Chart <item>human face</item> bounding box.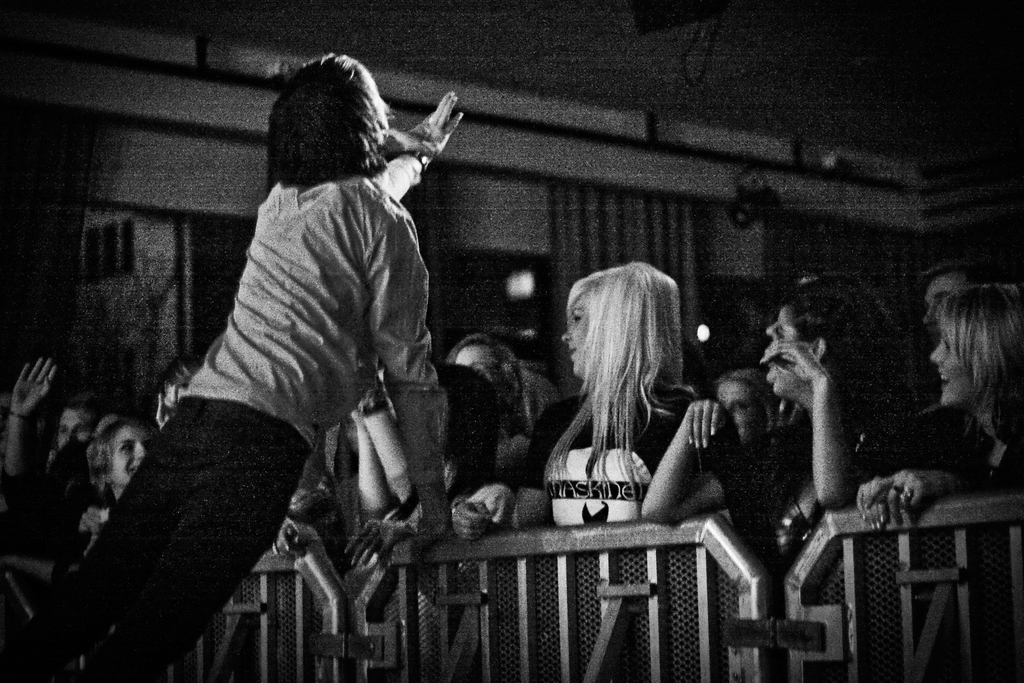
Charted: 715:372:754:440.
